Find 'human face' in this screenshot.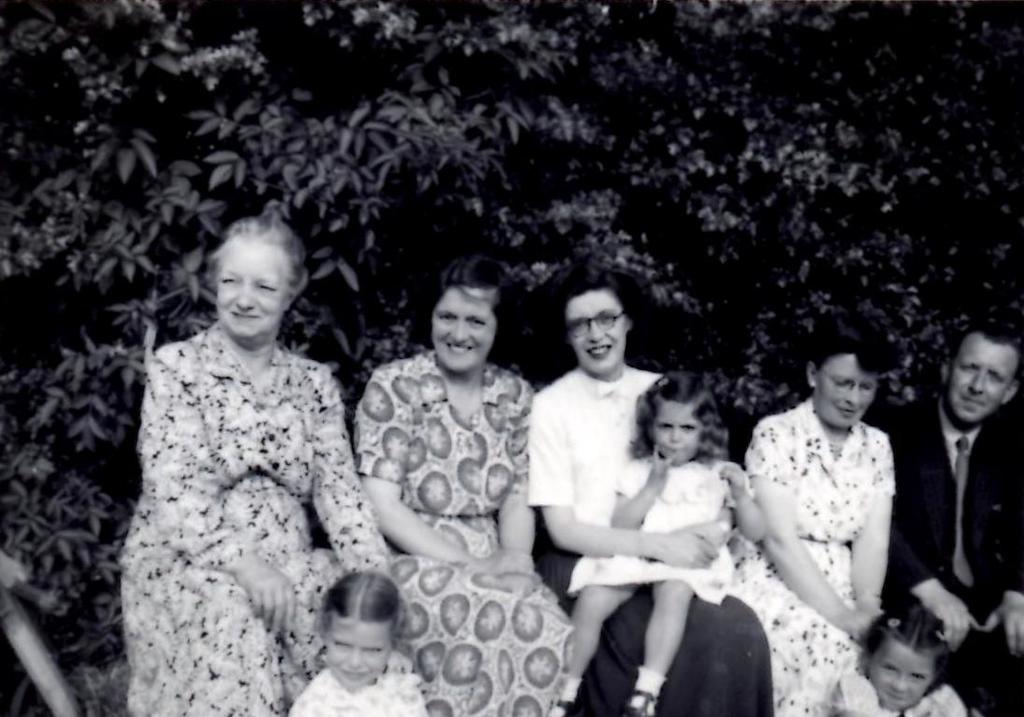
The bounding box for 'human face' is bbox(873, 640, 936, 708).
